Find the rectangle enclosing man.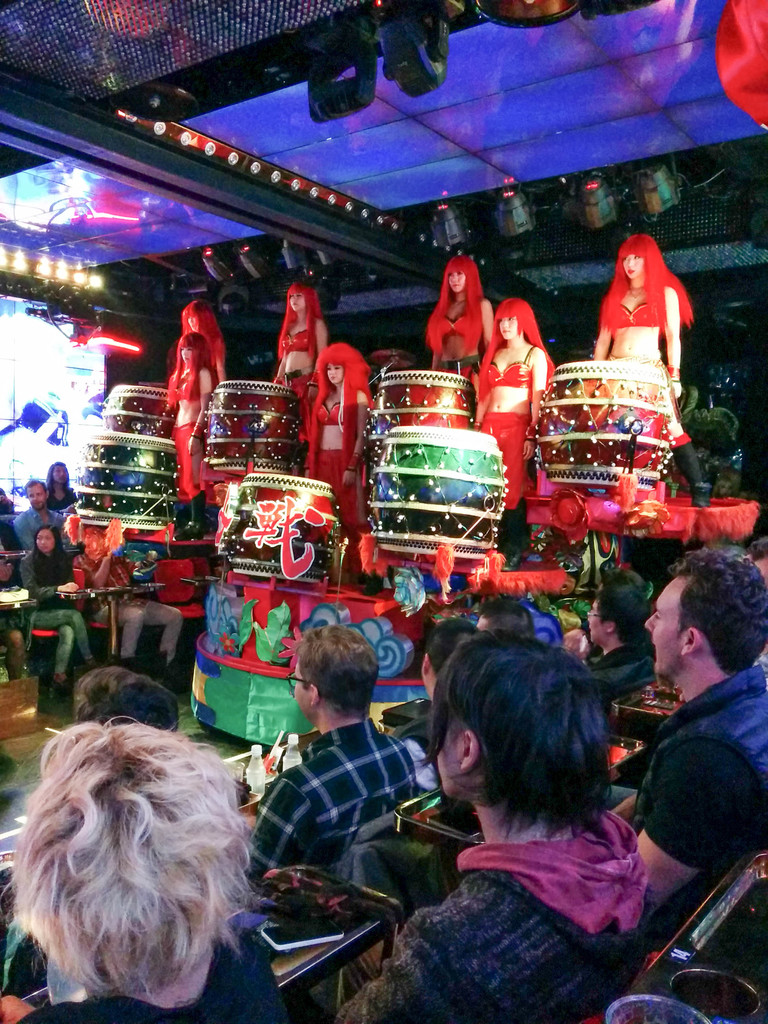
left=564, top=568, right=660, bottom=705.
